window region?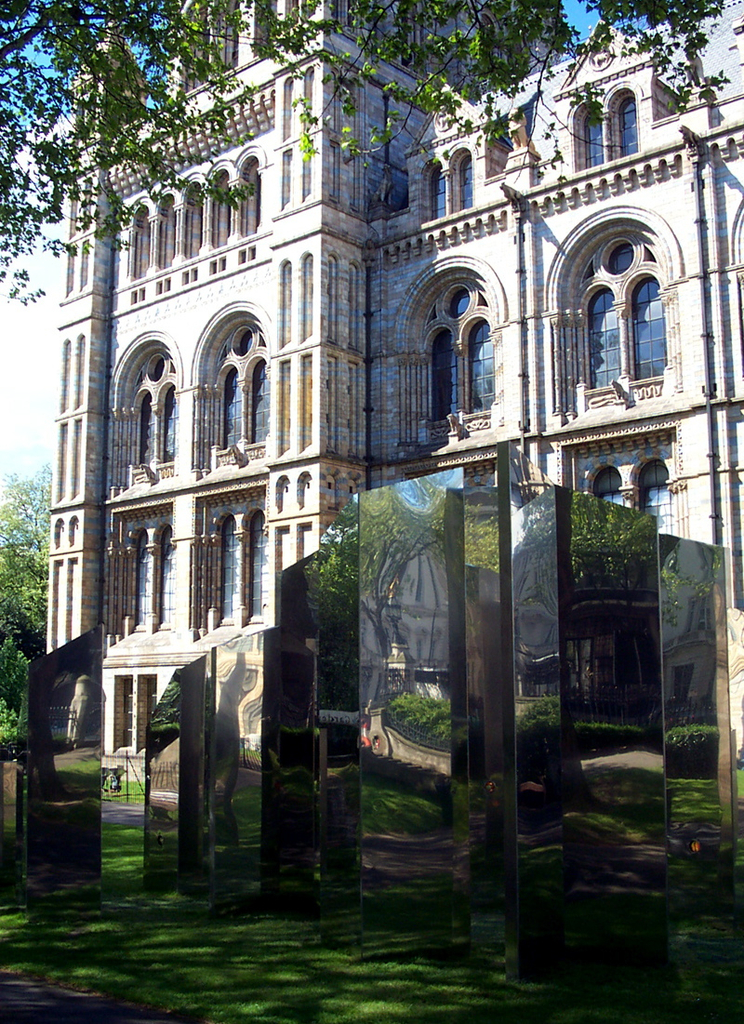
pyautogui.locateOnScreen(426, 166, 453, 223)
